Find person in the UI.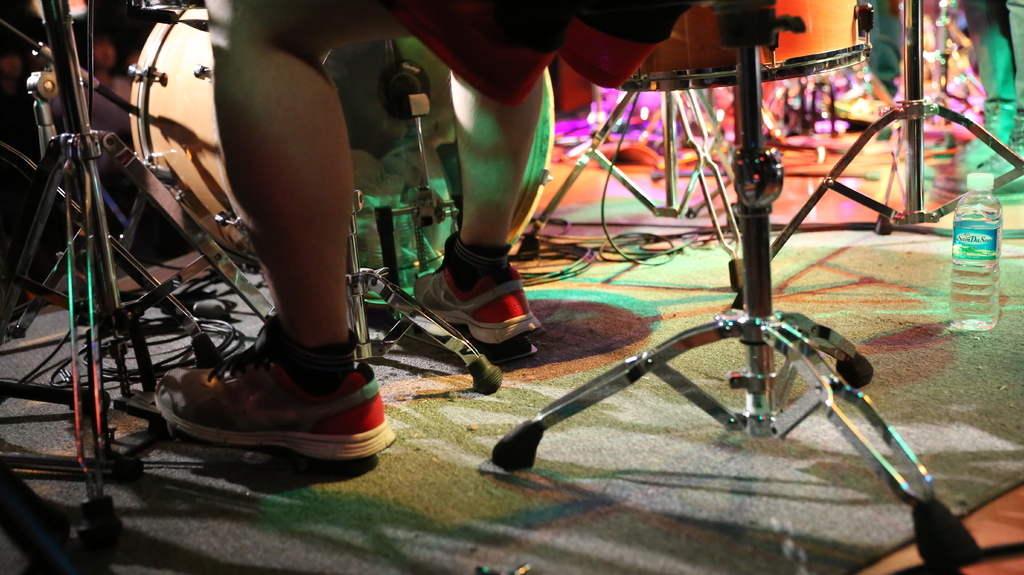
UI element at [left=136, top=0, right=589, bottom=482].
